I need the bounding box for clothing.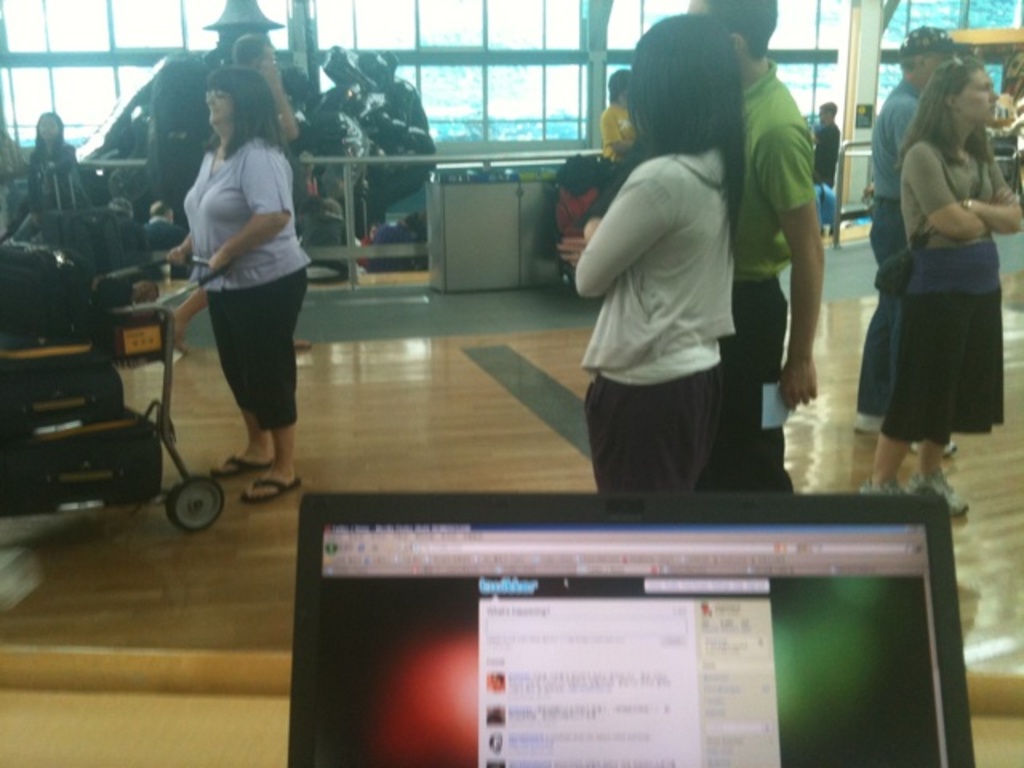
Here it is: bbox=(723, 54, 818, 486).
